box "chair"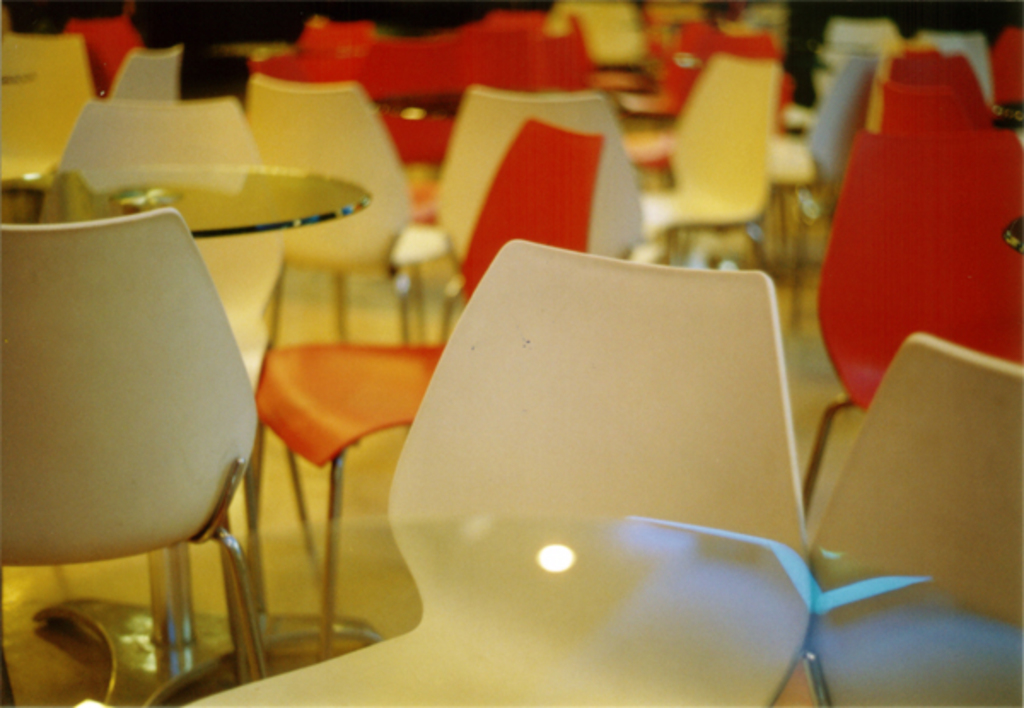
rect(881, 80, 976, 130)
